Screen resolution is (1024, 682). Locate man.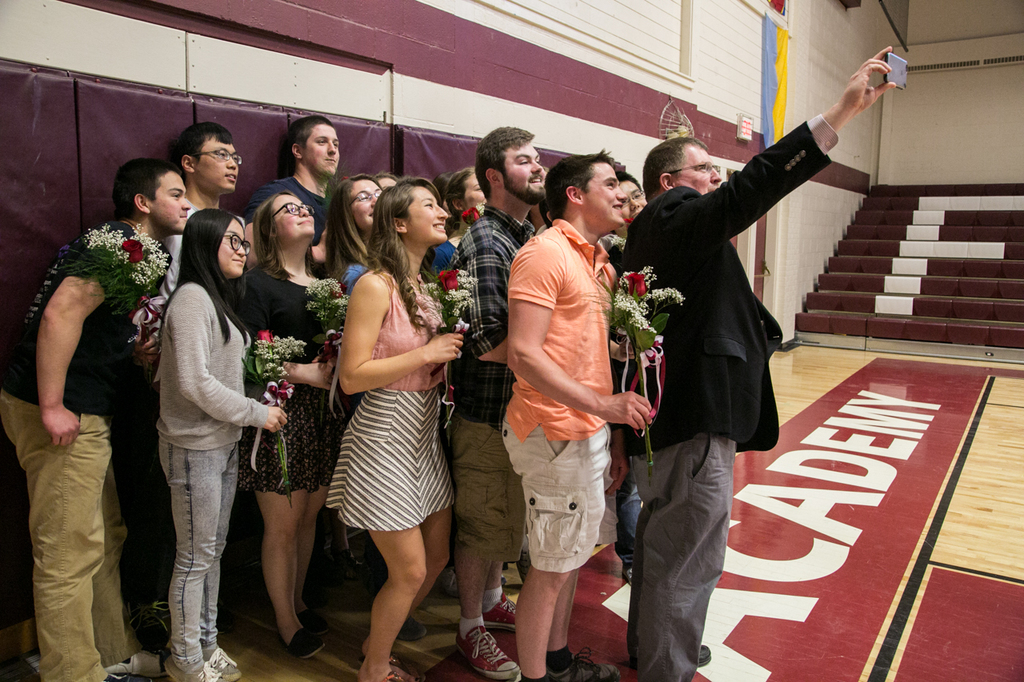
bbox(1, 137, 212, 681).
